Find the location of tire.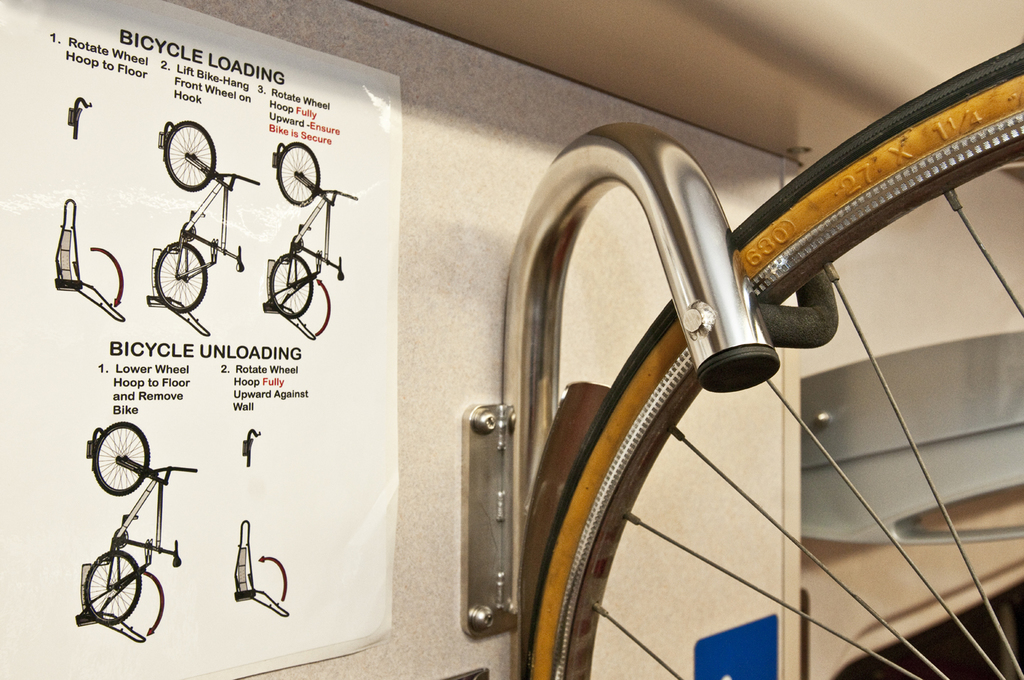
Location: {"left": 275, "top": 142, "right": 320, "bottom": 207}.
